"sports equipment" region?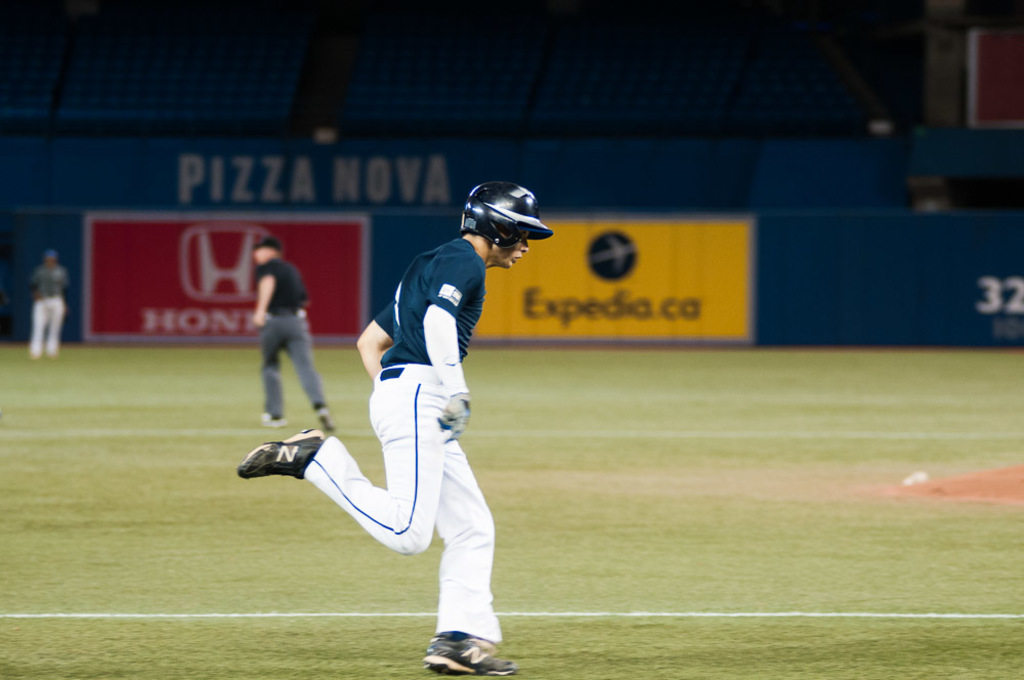
pyautogui.locateOnScreen(459, 182, 549, 249)
